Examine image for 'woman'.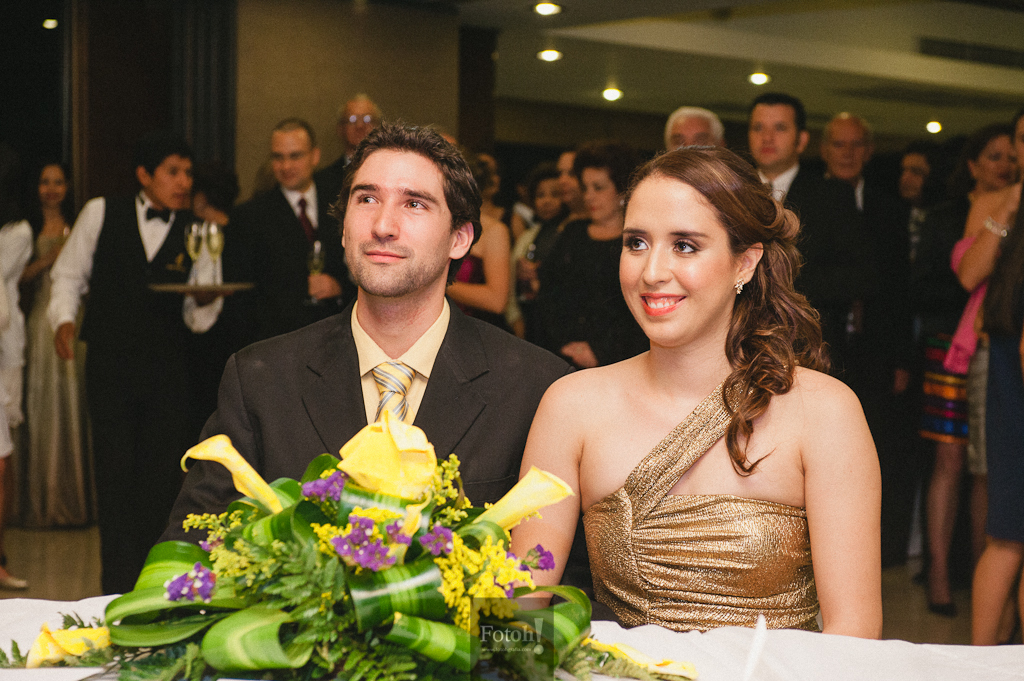
Examination result: l=906, t=122, r=1018, b=622.
